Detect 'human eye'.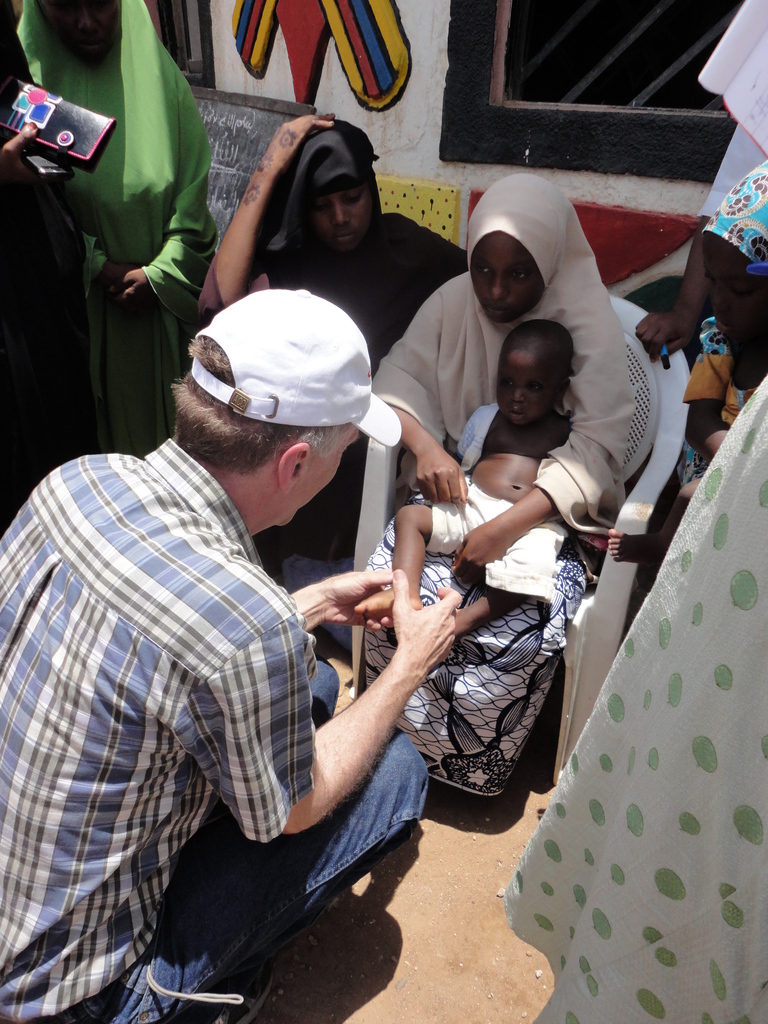
Detected at l=529, t=378, r=541, b=392.
